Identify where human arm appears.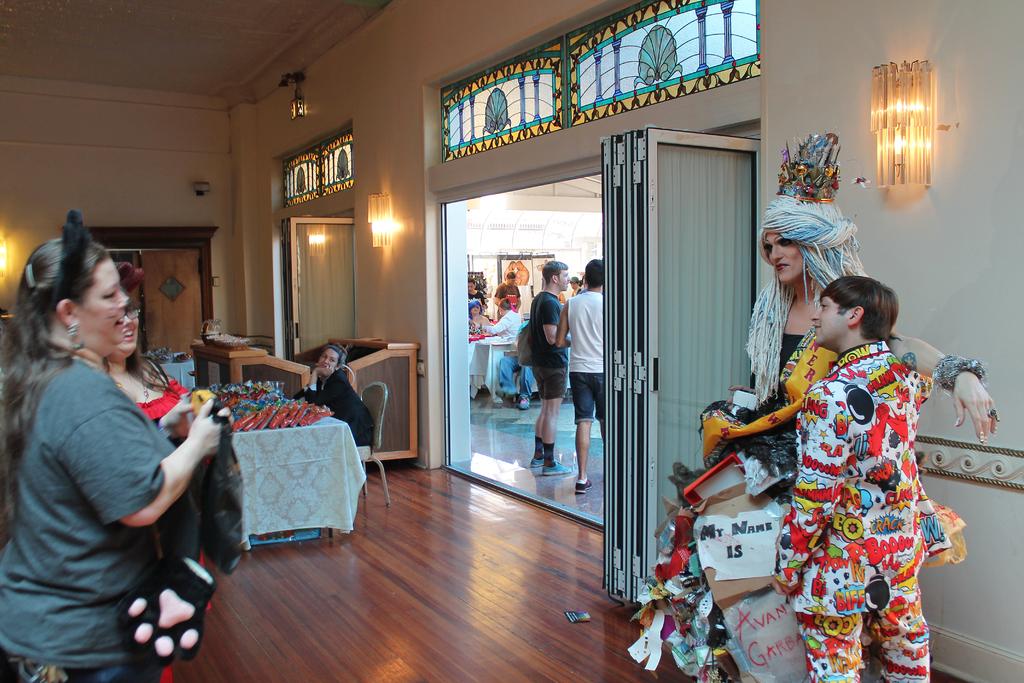
Appears at Rect(543, 300, 561, 349).
